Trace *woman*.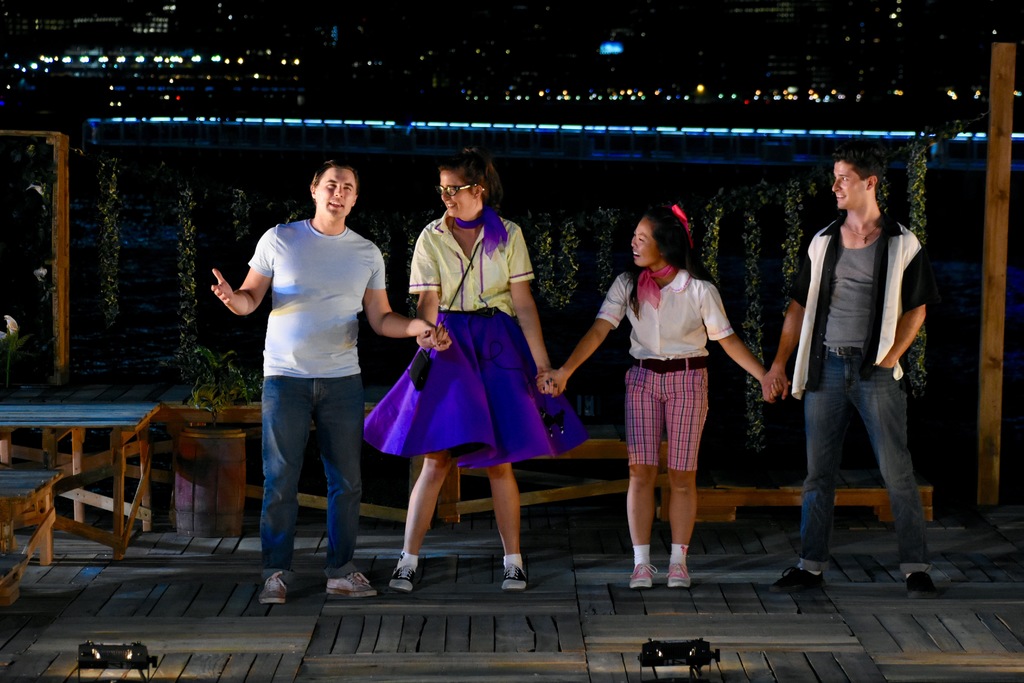
Traced to <region>534, 208, 787, 595</region>.
